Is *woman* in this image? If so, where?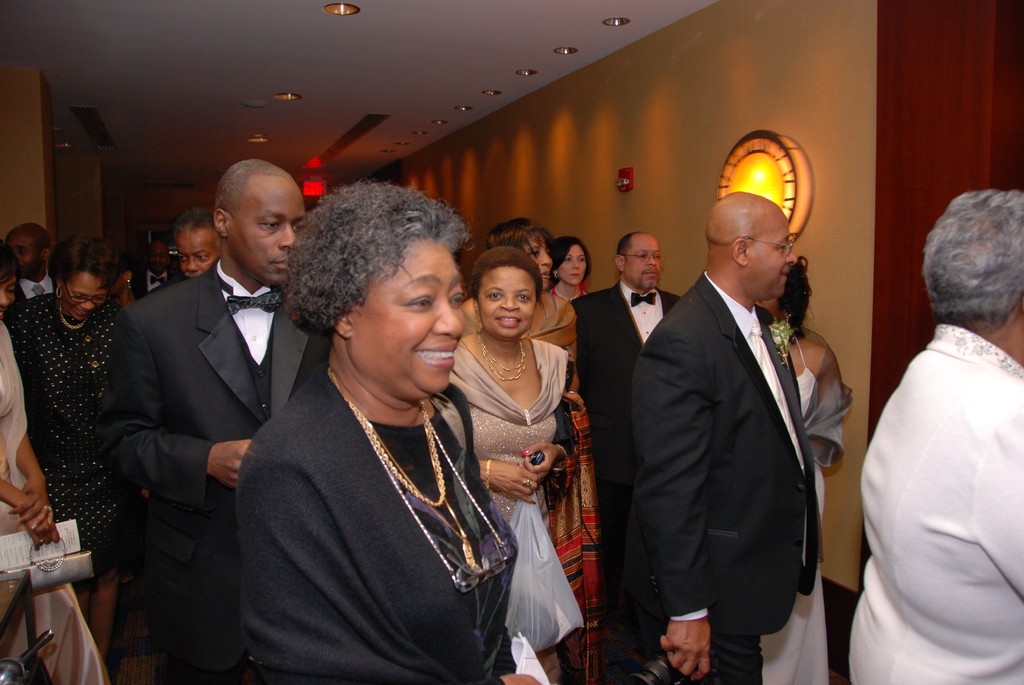
Yes, at bbox=[543, 235, 601, 677].
